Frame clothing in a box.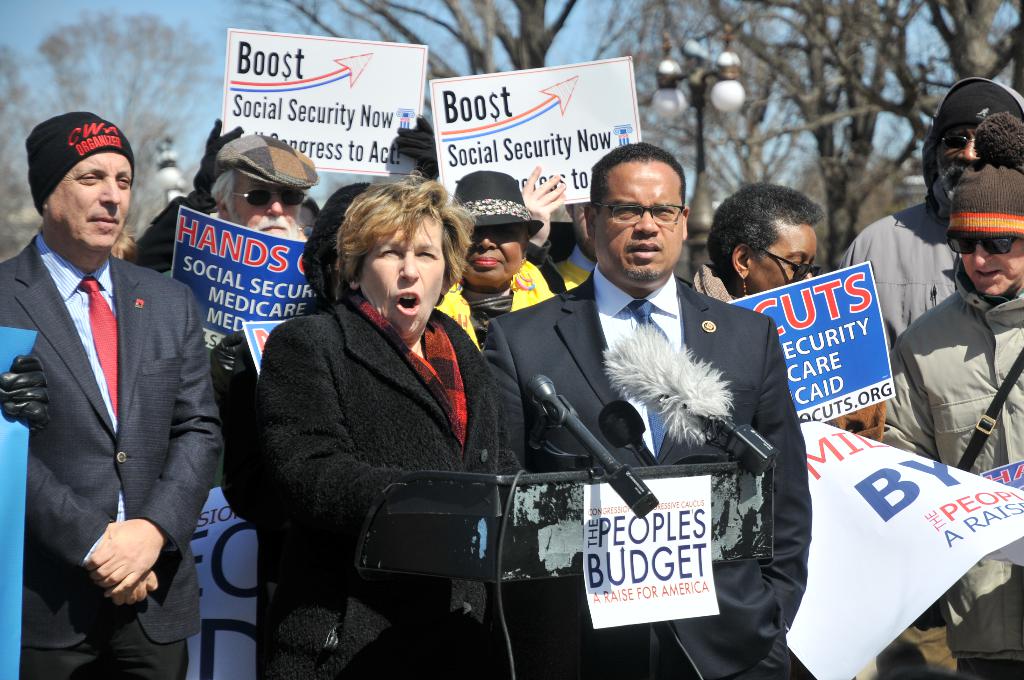
{"x1": 252, "y1": 287, "x2": 495, "y2": 679}.
